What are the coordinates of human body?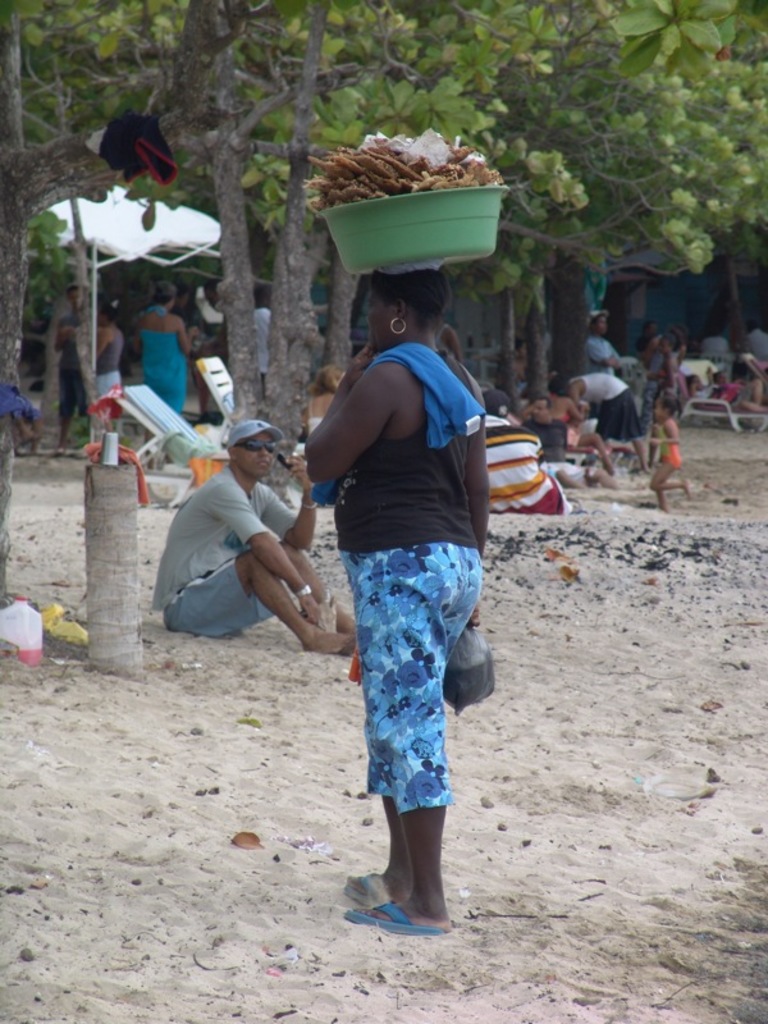
{"x1": 580, "y1": 308, "x2": 621, "y2": 372}.
